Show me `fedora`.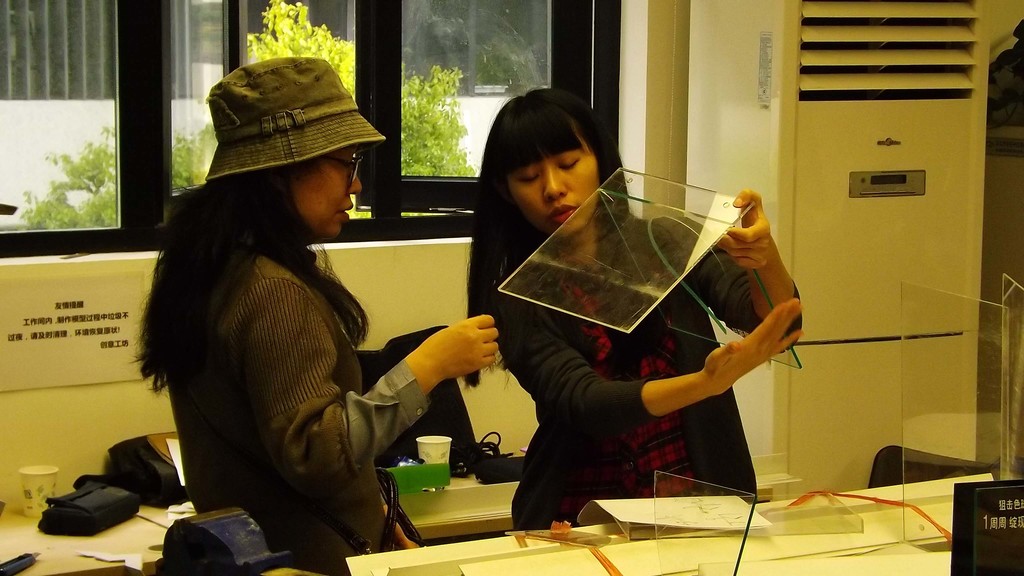
`fedora` is here: x1=202 y1=57 x2=383 y2=180.
